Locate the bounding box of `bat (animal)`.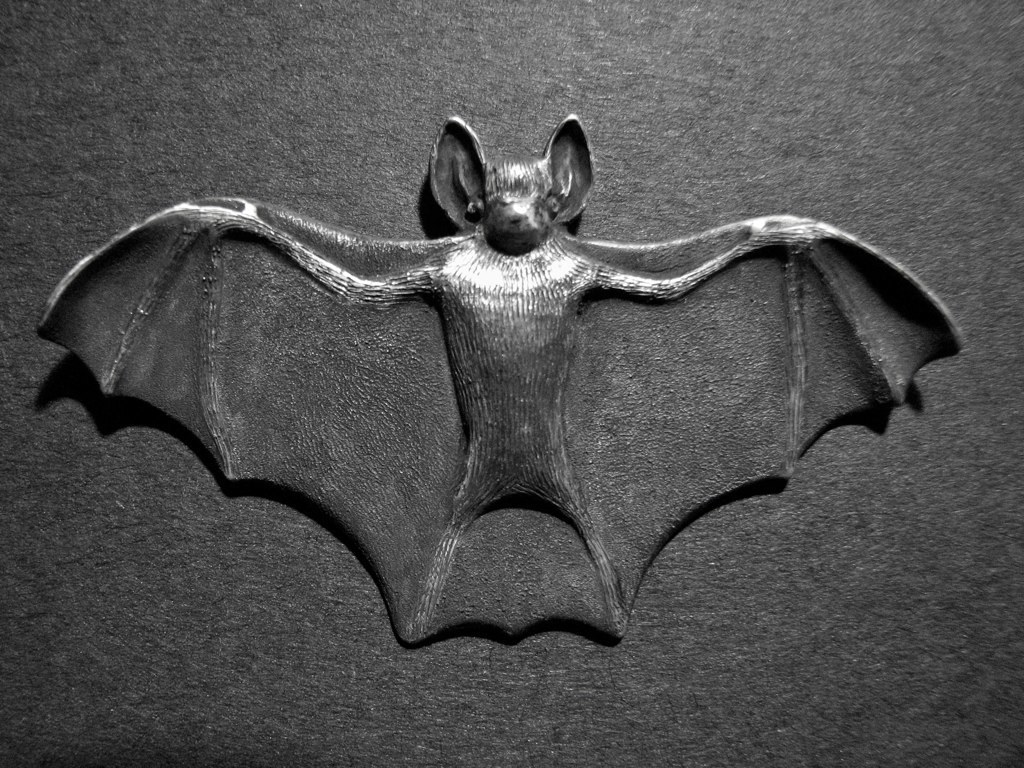
Bounding box: BBox(32, 102, 979, 651).
